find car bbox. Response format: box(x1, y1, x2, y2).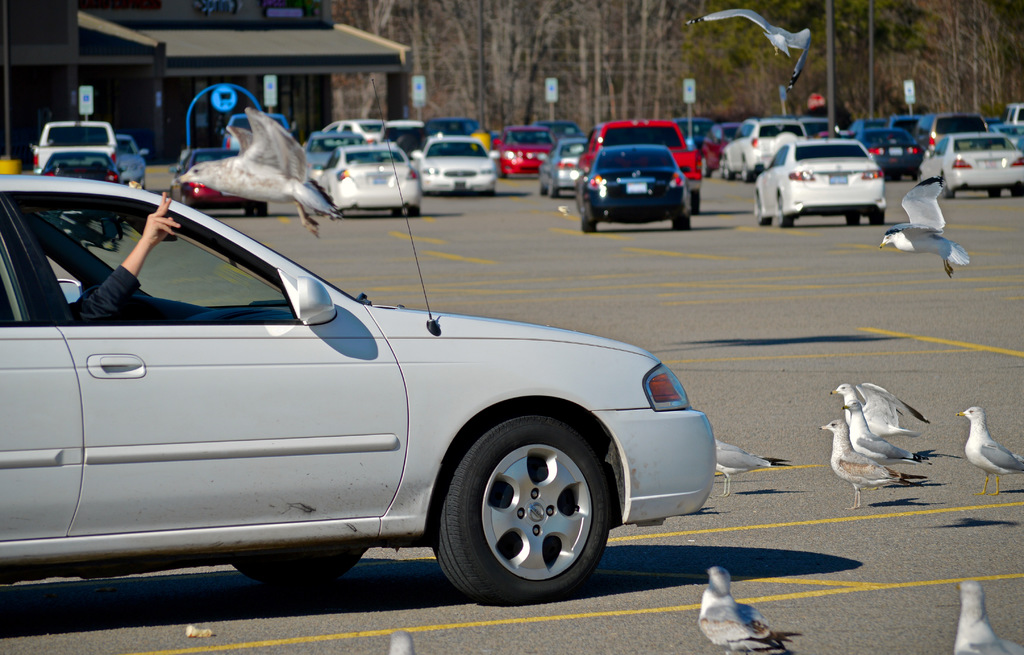
box(909, 107, 988, 172).
